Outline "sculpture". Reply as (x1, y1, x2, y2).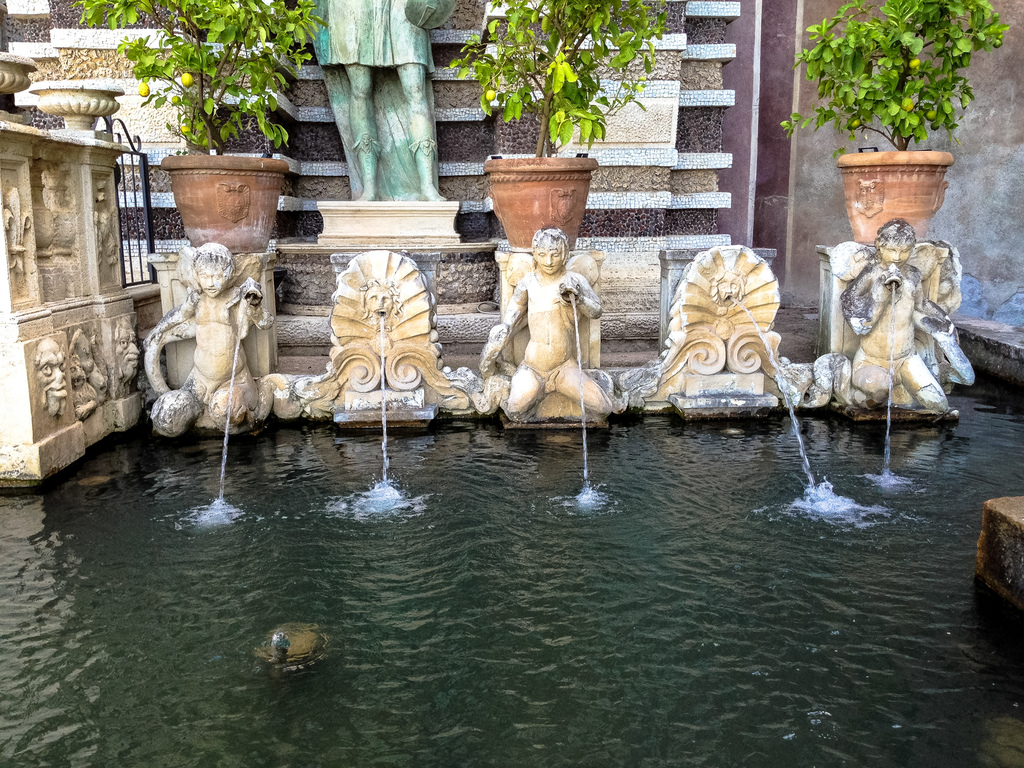
(716, 268, 743, 305).
